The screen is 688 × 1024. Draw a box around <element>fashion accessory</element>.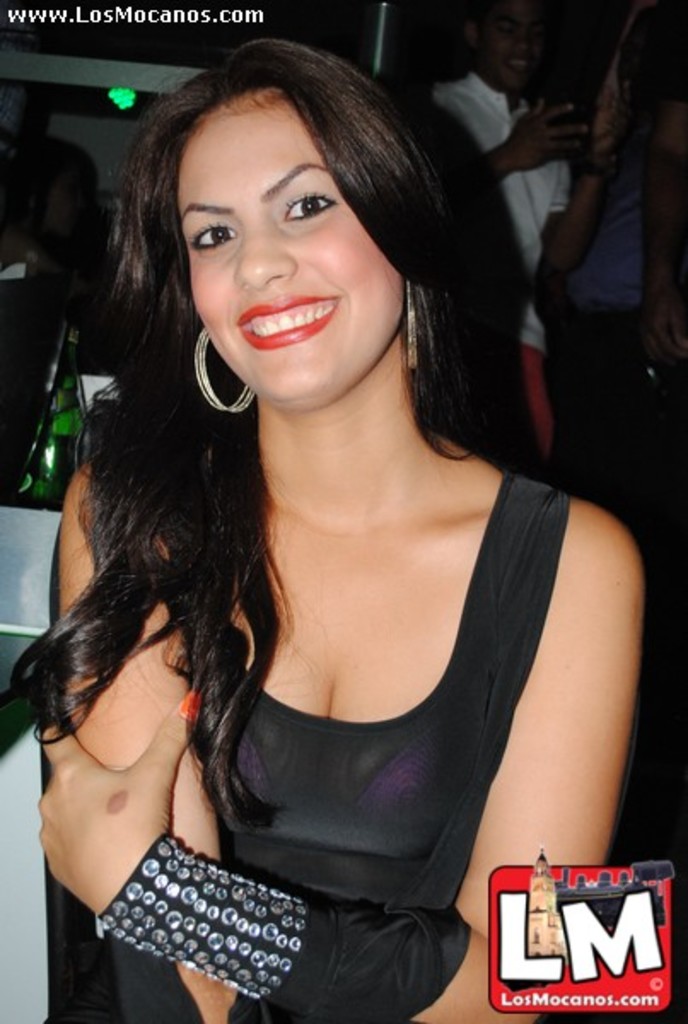
detection(186, 329, 258, 411).
